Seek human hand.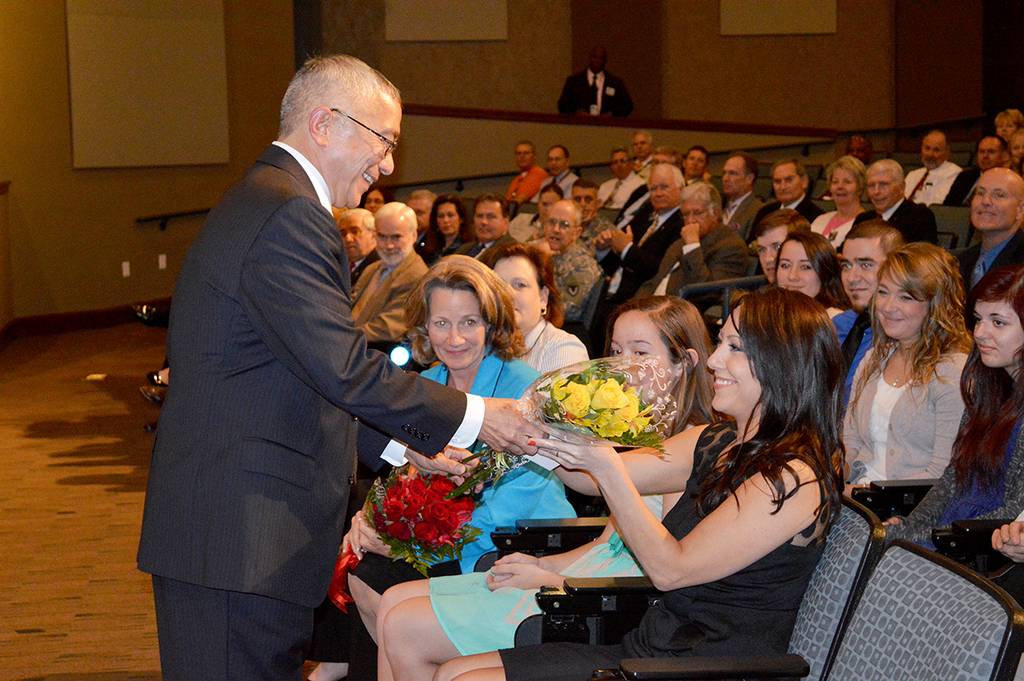
[526, 413, 616, 473].
